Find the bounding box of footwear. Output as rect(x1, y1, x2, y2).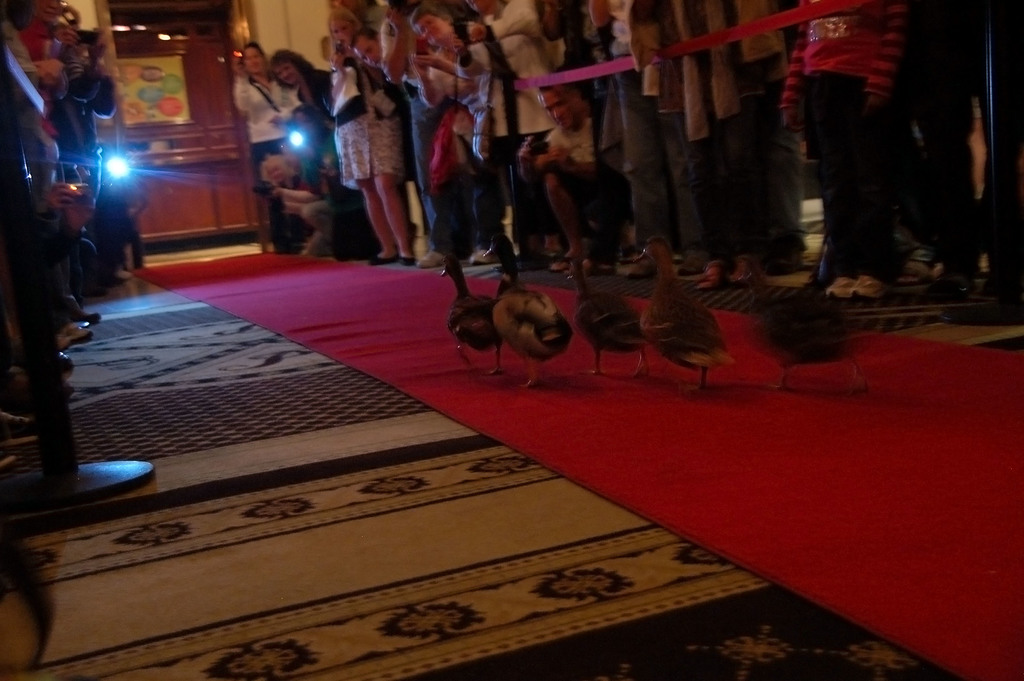
rect(467, 248, 491, 261).
